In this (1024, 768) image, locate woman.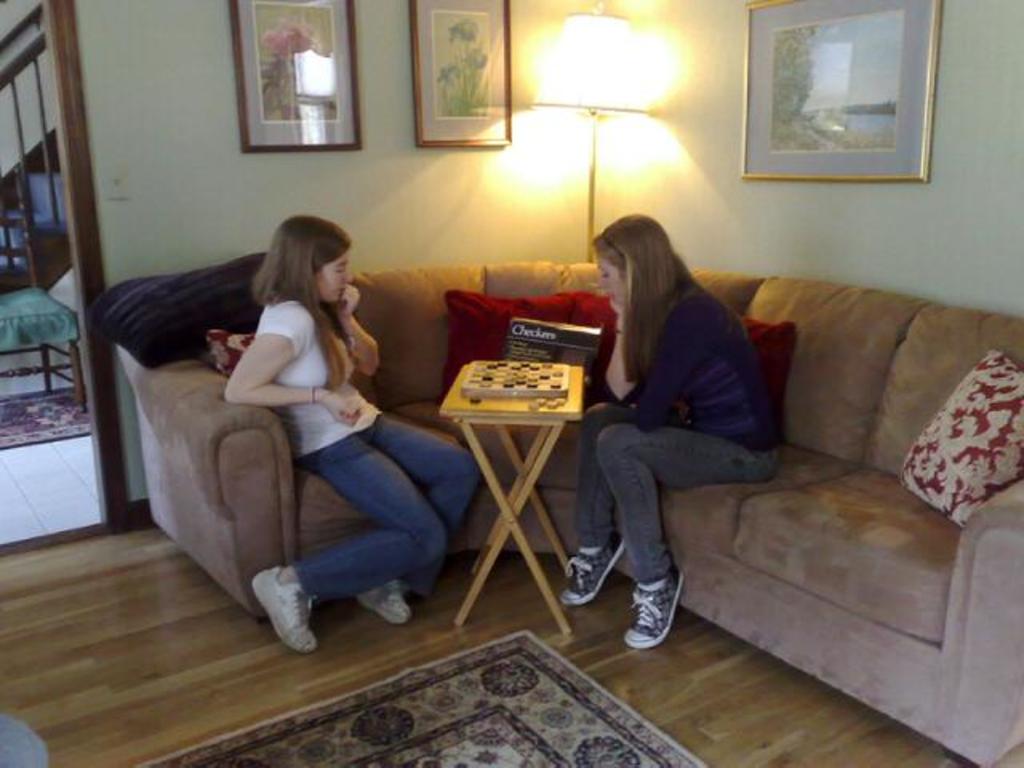
Bounding box: [221,218,482,653].
